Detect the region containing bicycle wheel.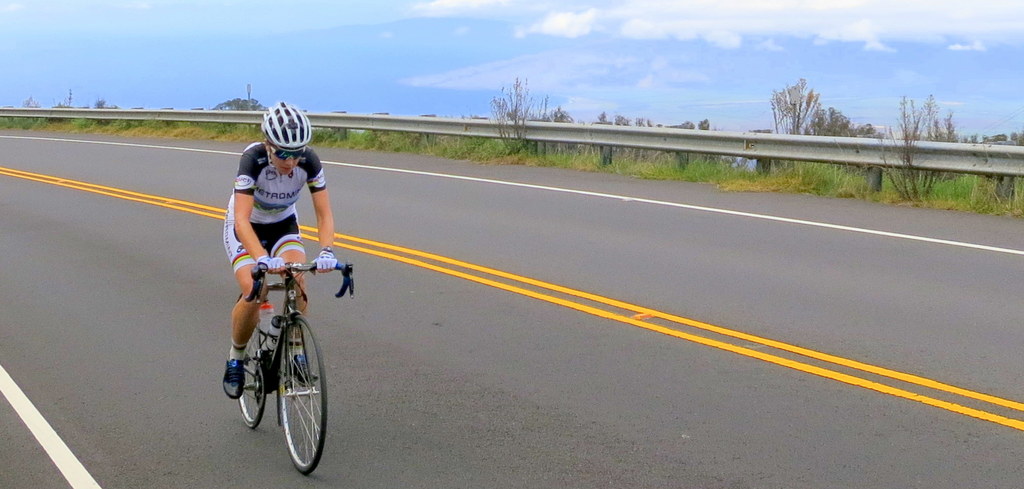
[257, 320, 321, 470].
